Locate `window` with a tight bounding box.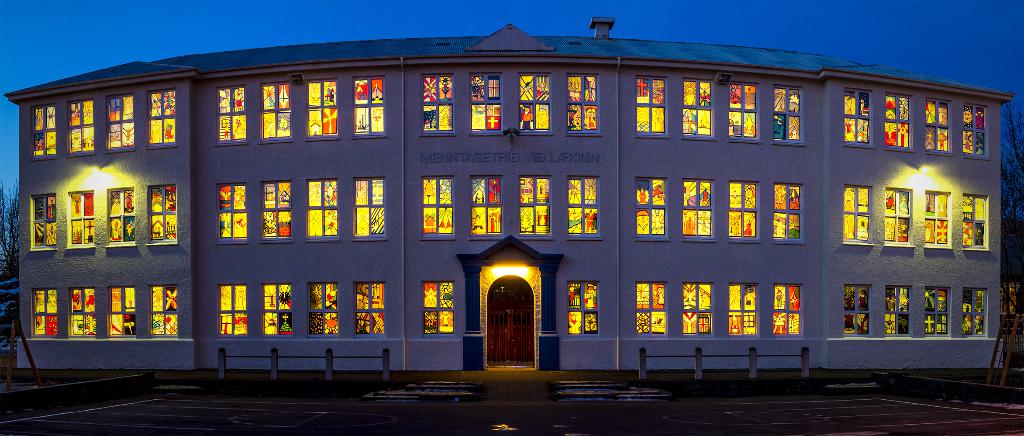
468,178,504,236.
